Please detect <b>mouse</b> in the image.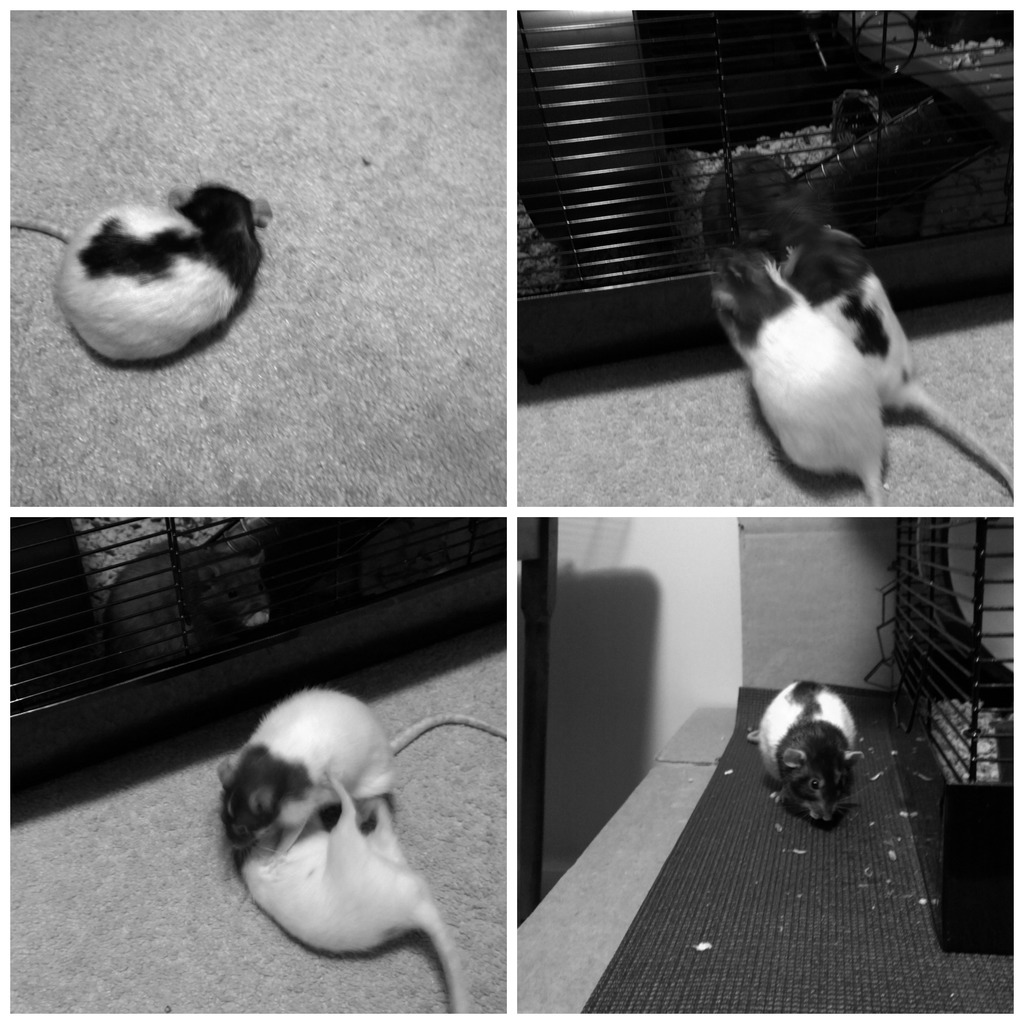
235:755:471:1021.
